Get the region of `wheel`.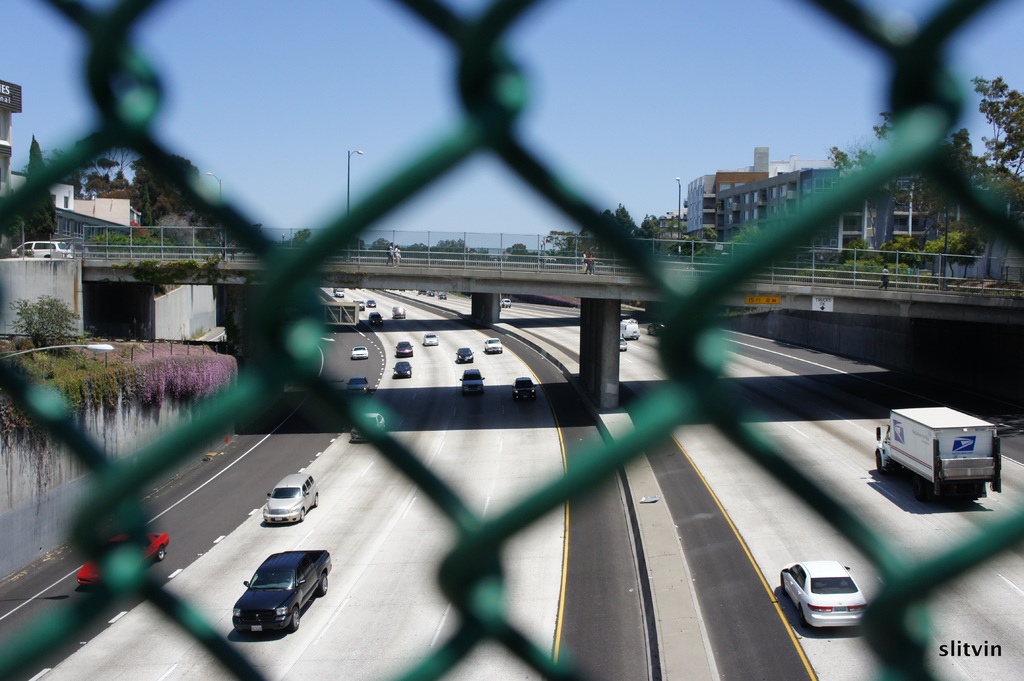
{"left": 799, "top": 605, "right": 813, "bottom": 627}.
